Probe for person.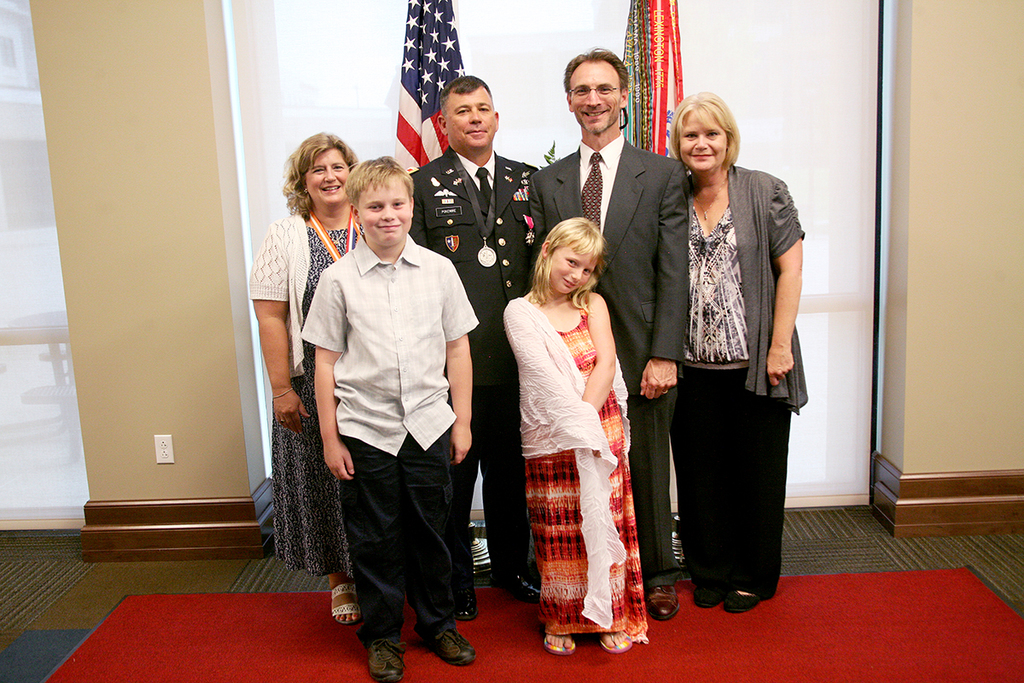
Probe result: {"left": 505, "top": 217, "right": 646, "bottom": 653}.
